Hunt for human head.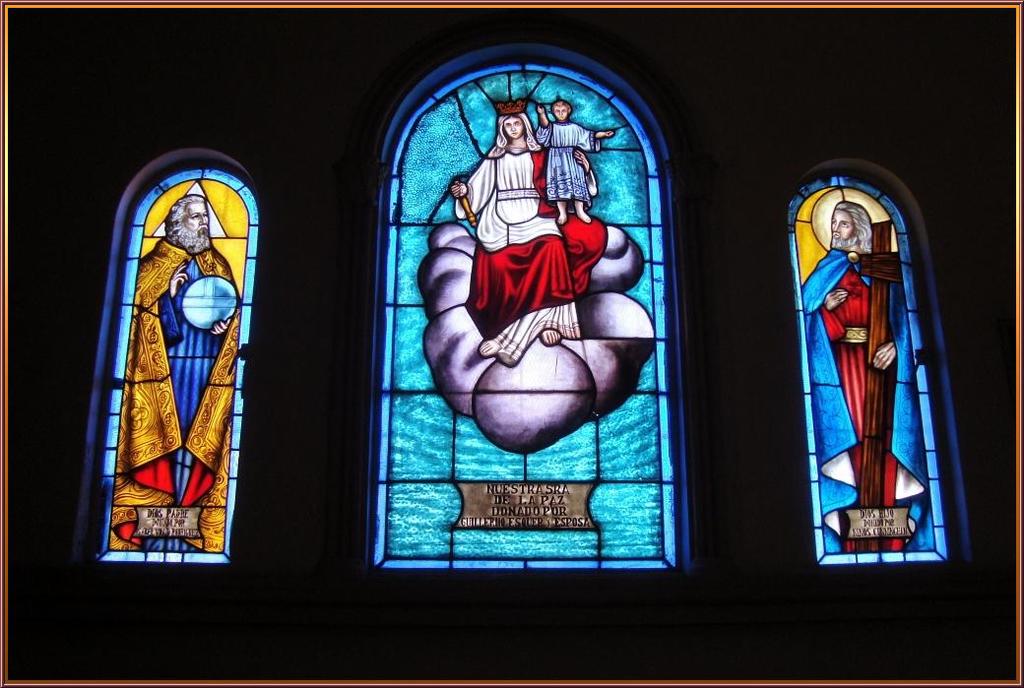
Hunted down at x1=501, y1=115, x2=525, y2=135.
